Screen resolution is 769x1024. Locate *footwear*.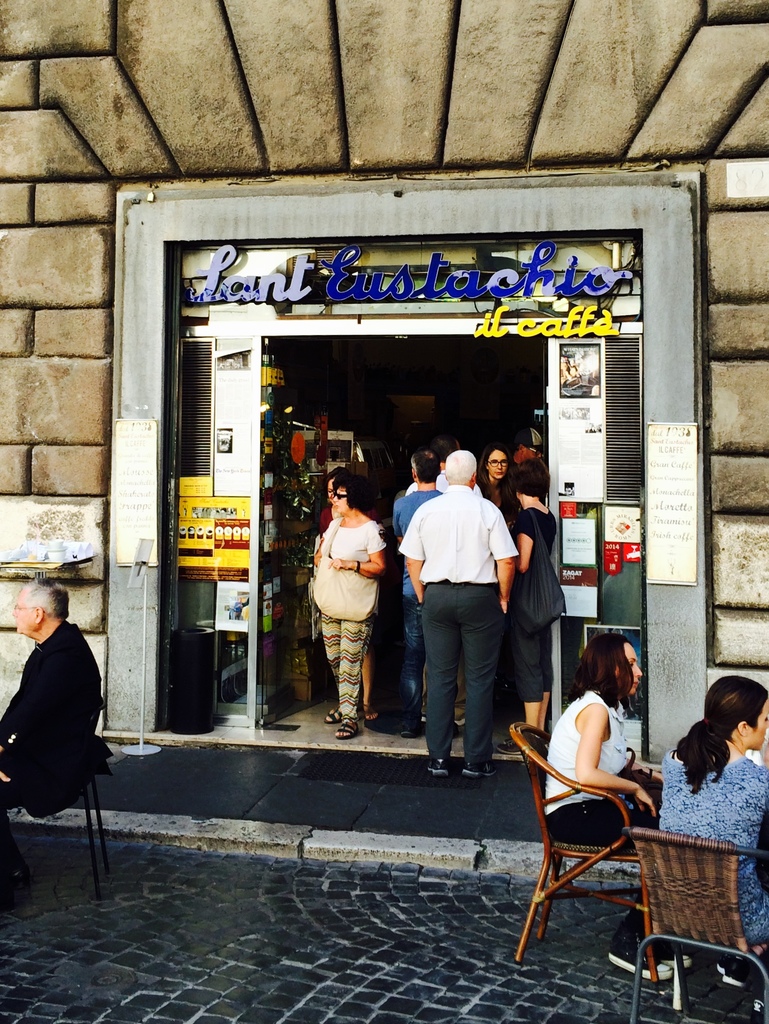
pyautogui.locateOnScreen(615, 910, 671, 987).
